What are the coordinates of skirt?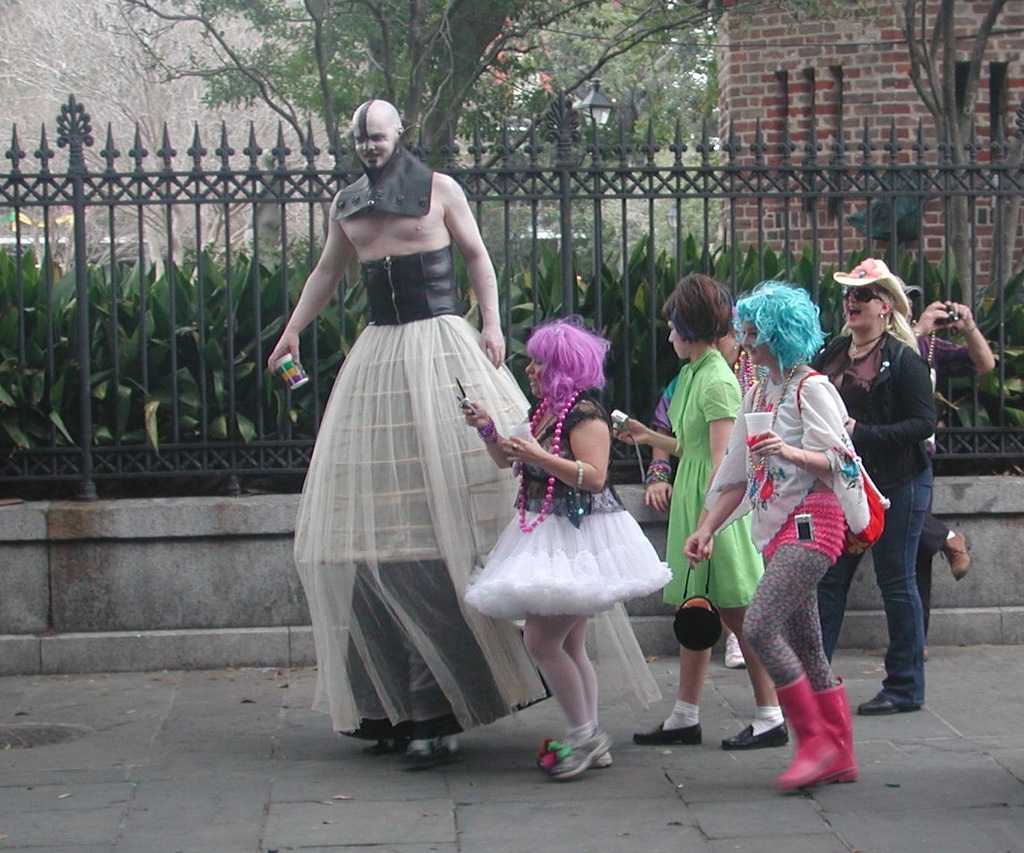
left=460, top=489, right=673, bottom=620.
